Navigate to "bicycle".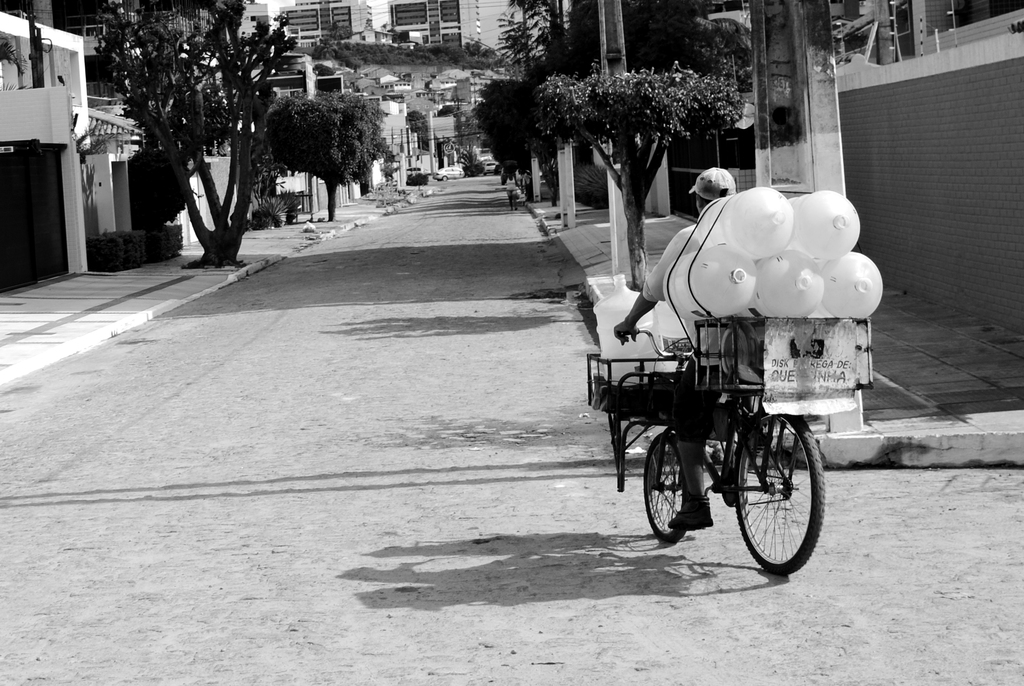
Navigation target: {"left": 584, "top": 326, "right": 824, "bottom": 574}.
